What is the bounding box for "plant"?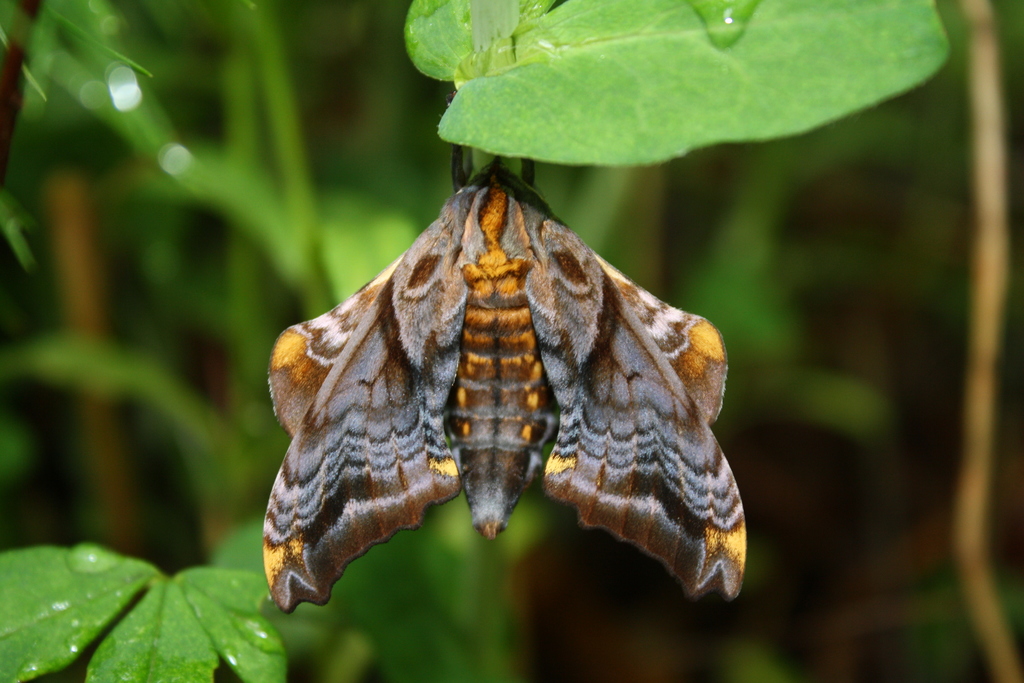
select_region(0, 0, 1023, 682).
